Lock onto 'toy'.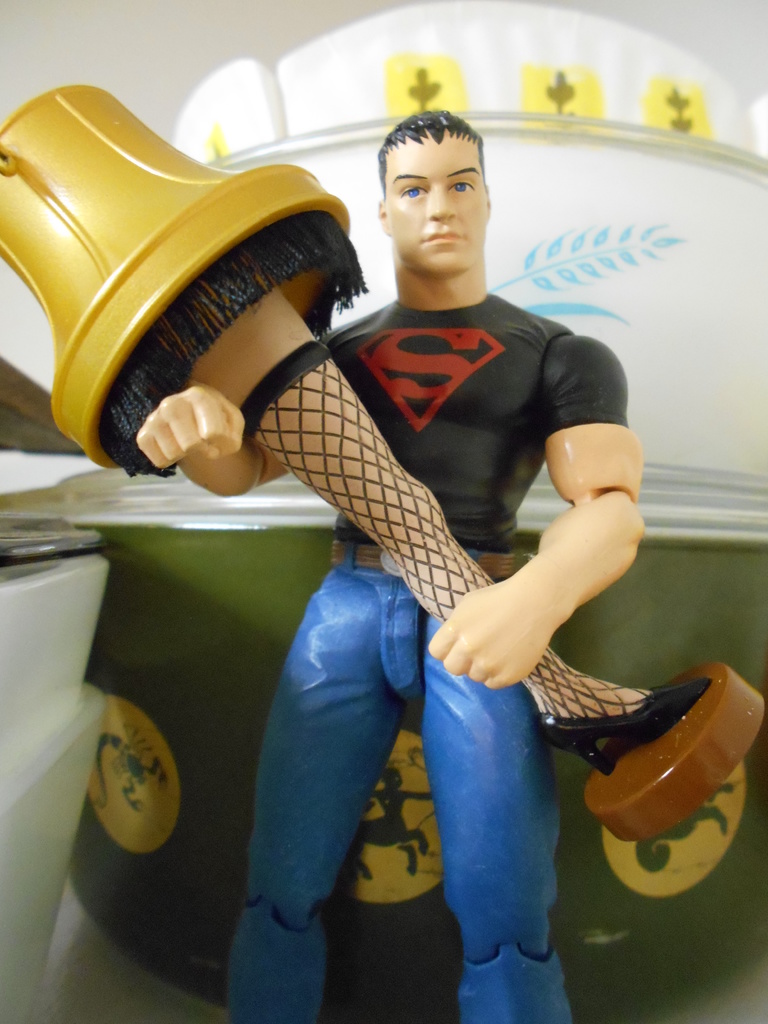
Locked: 136:111:628:1023.
